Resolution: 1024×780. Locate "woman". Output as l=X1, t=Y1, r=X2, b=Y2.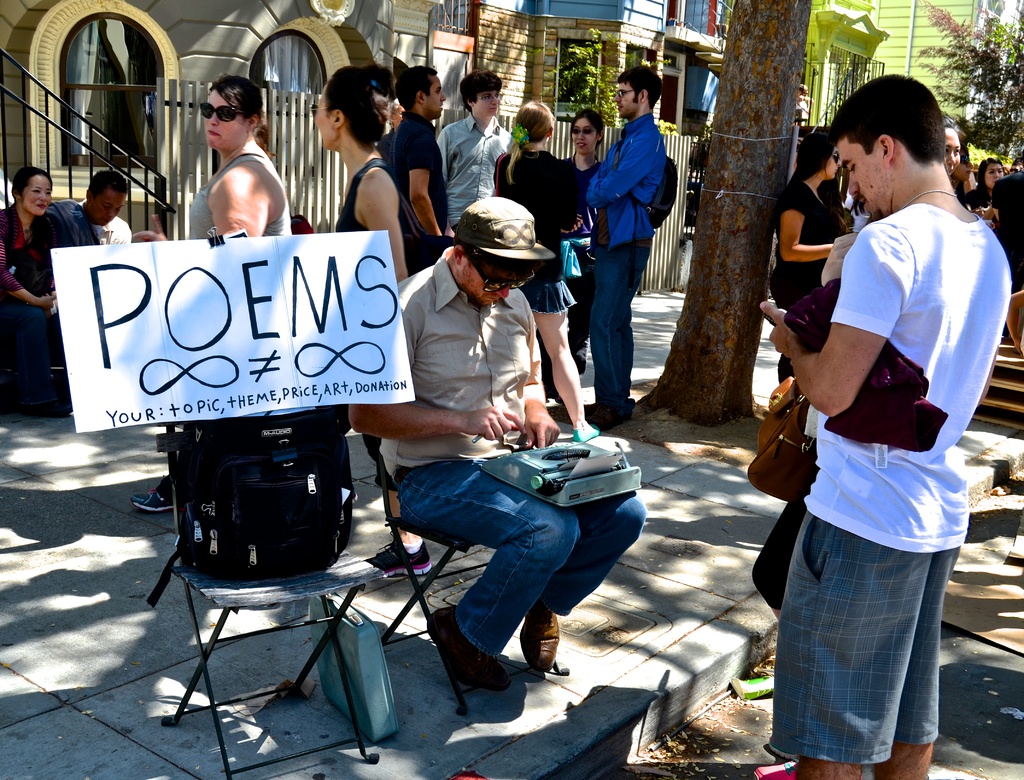
l=771, t=131, r=852, b=389.
